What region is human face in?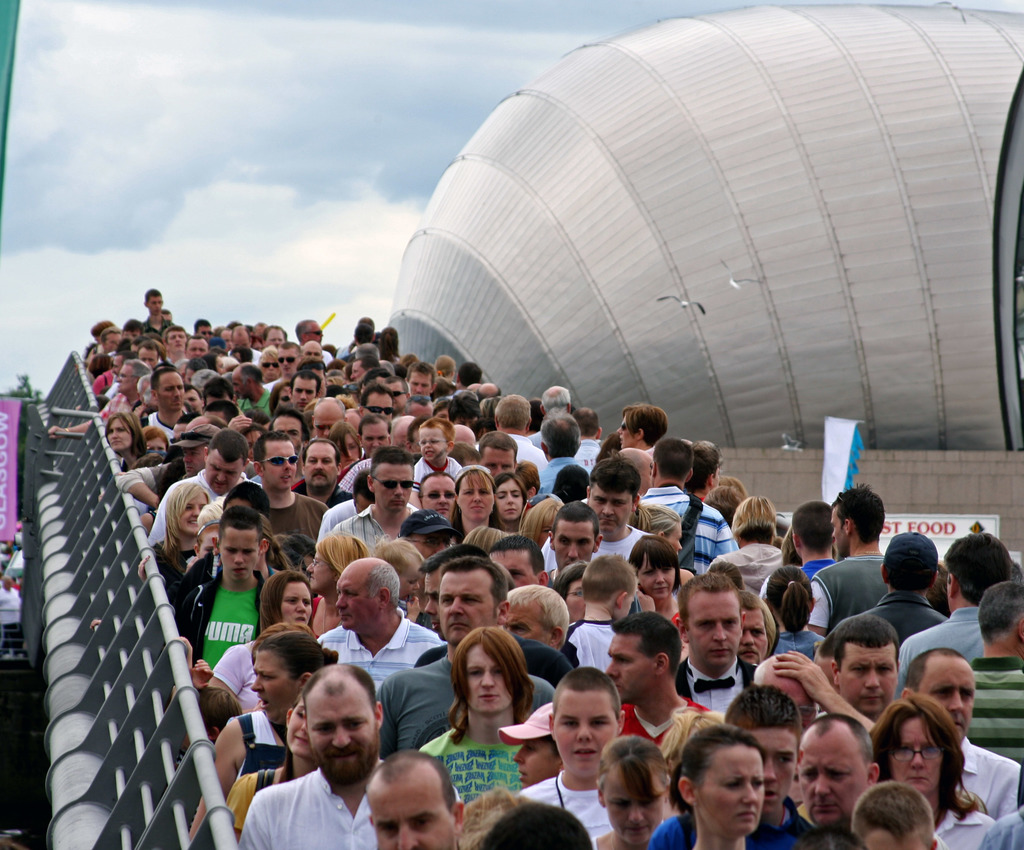
rect(106, 419, 132, 451).
